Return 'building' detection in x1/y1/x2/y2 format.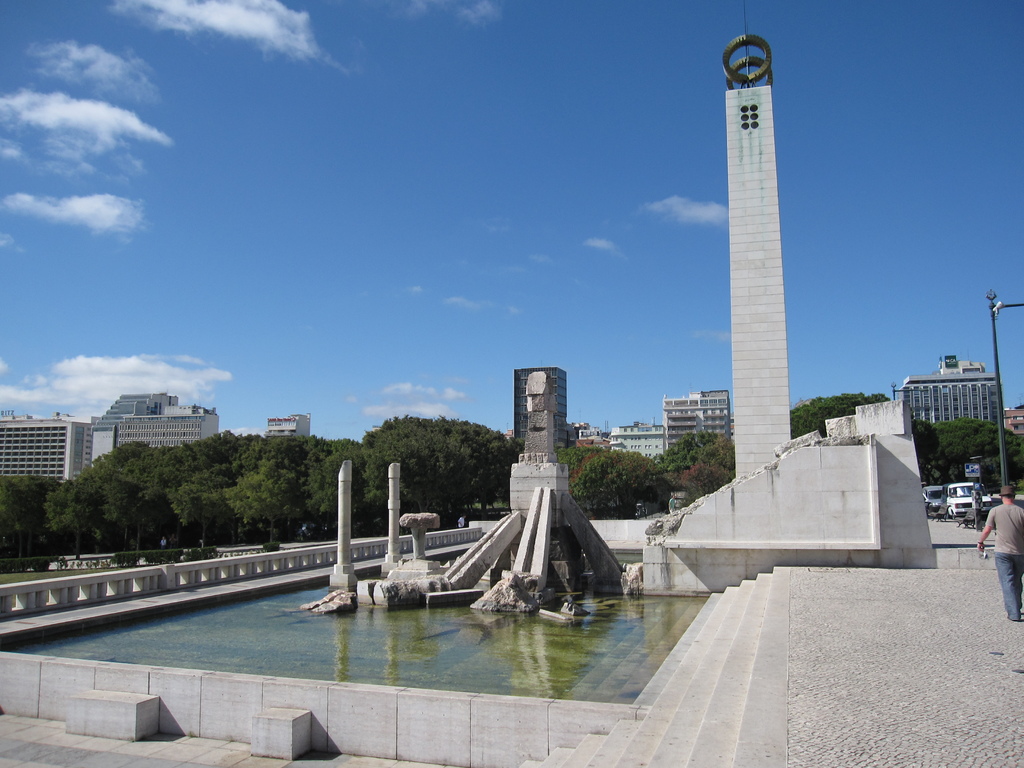
1007/409/1023/438.
